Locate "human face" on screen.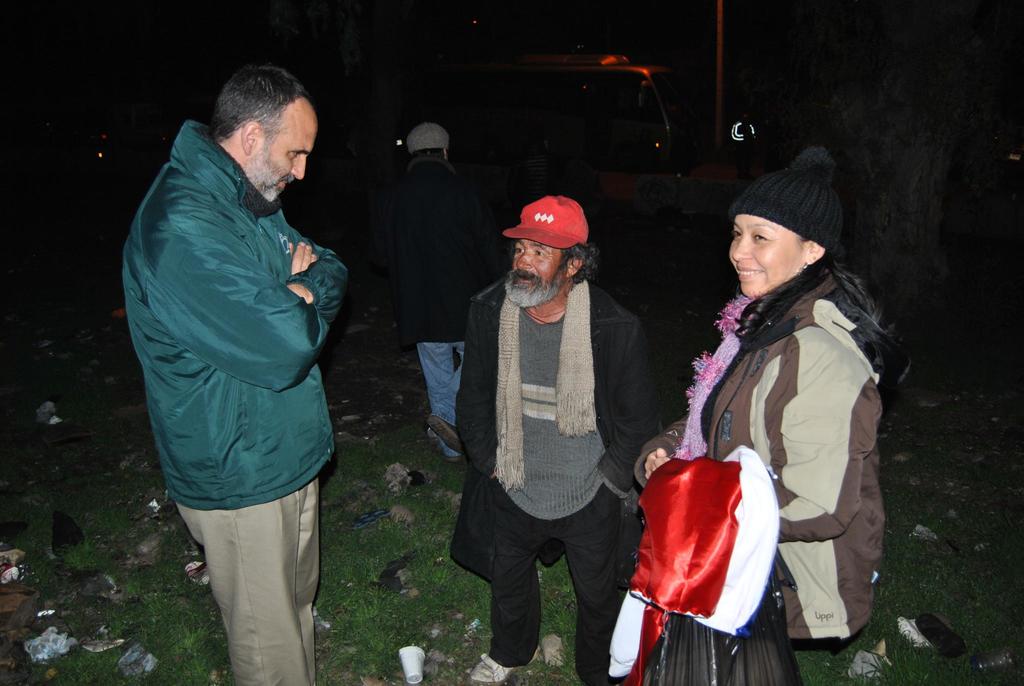
On screen at x1=254, y1=106, x2=321, y2=202.
